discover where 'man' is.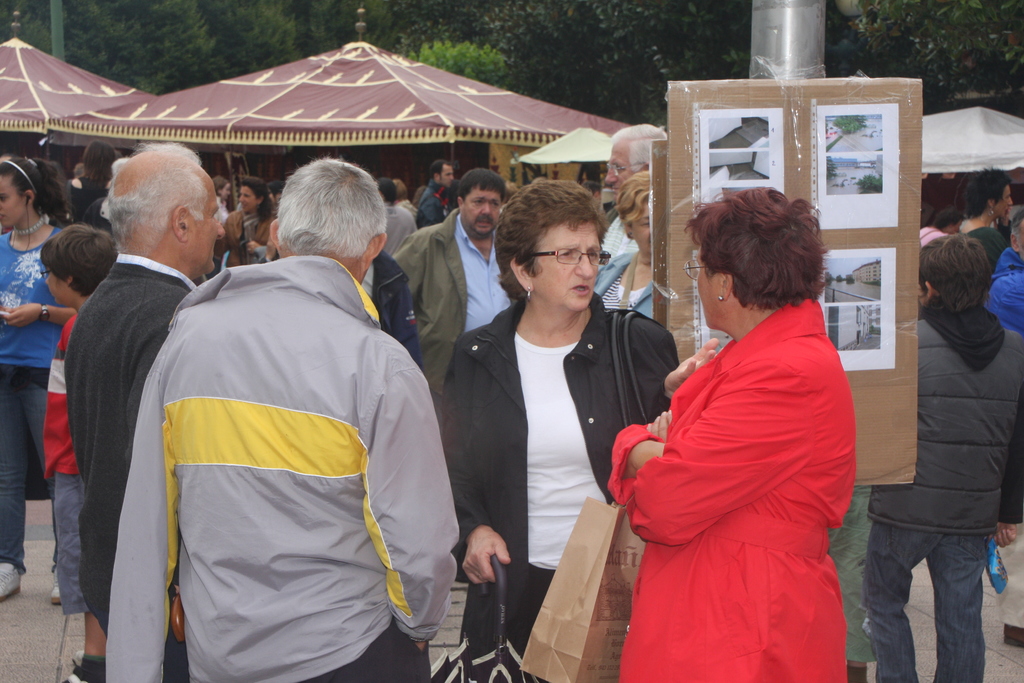
Discovered at l=102, t=149, r=451, b=680.
